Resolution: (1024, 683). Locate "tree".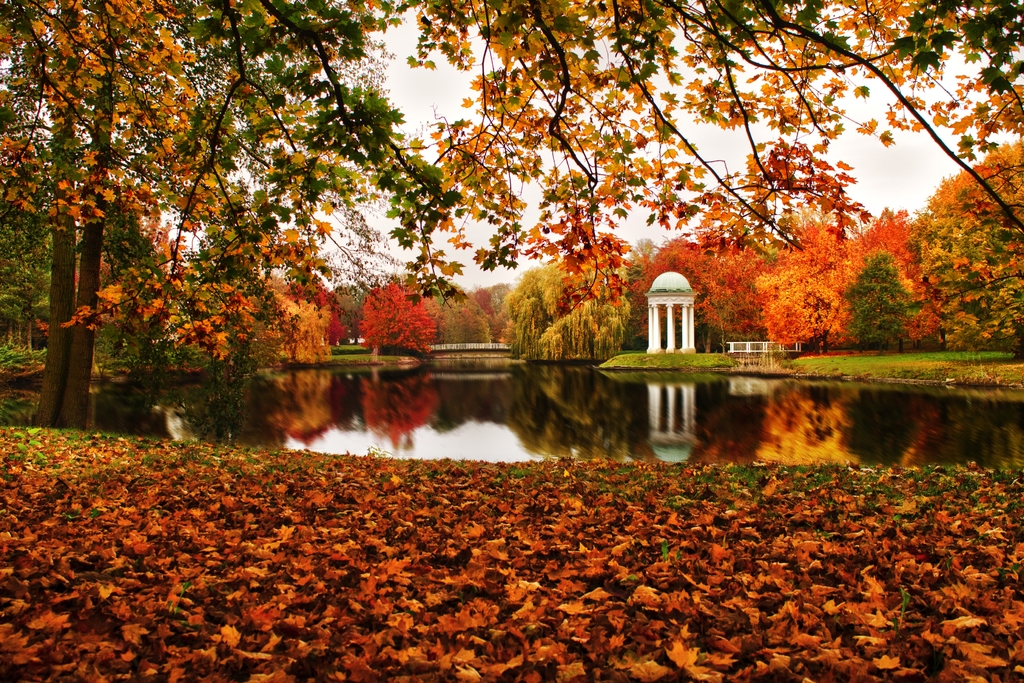
[285, 258, 349, 352].
